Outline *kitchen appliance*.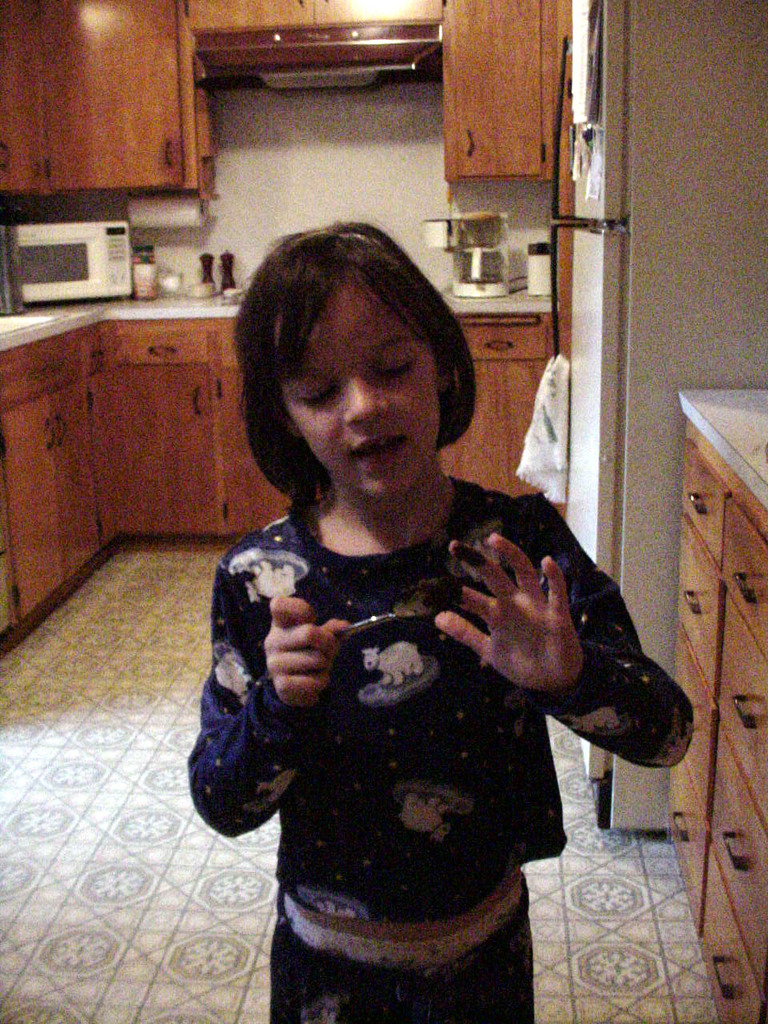
Outline: (457, 218, 514, 294).
